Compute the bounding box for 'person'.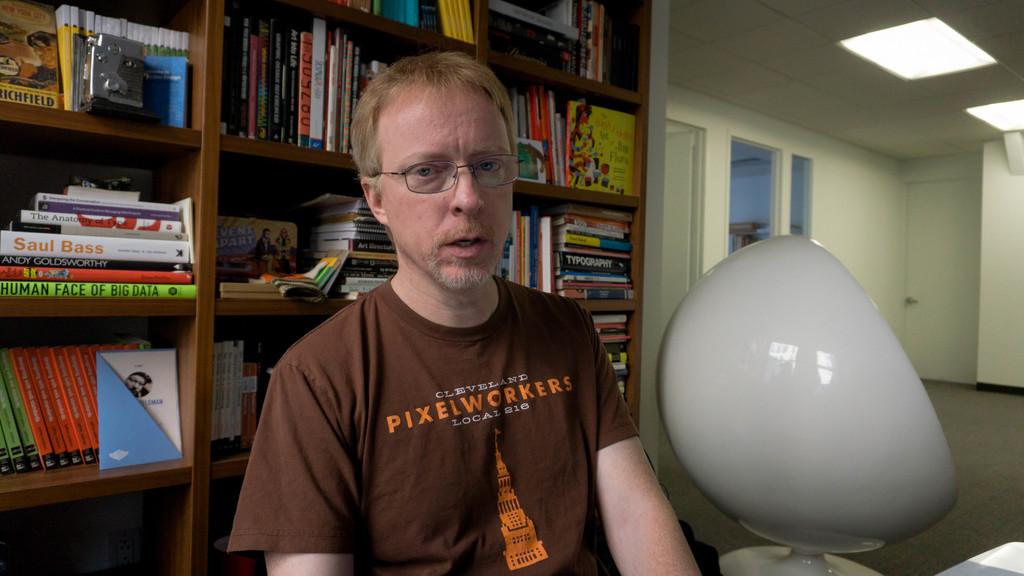
detection(568, 103, 595, 188).
